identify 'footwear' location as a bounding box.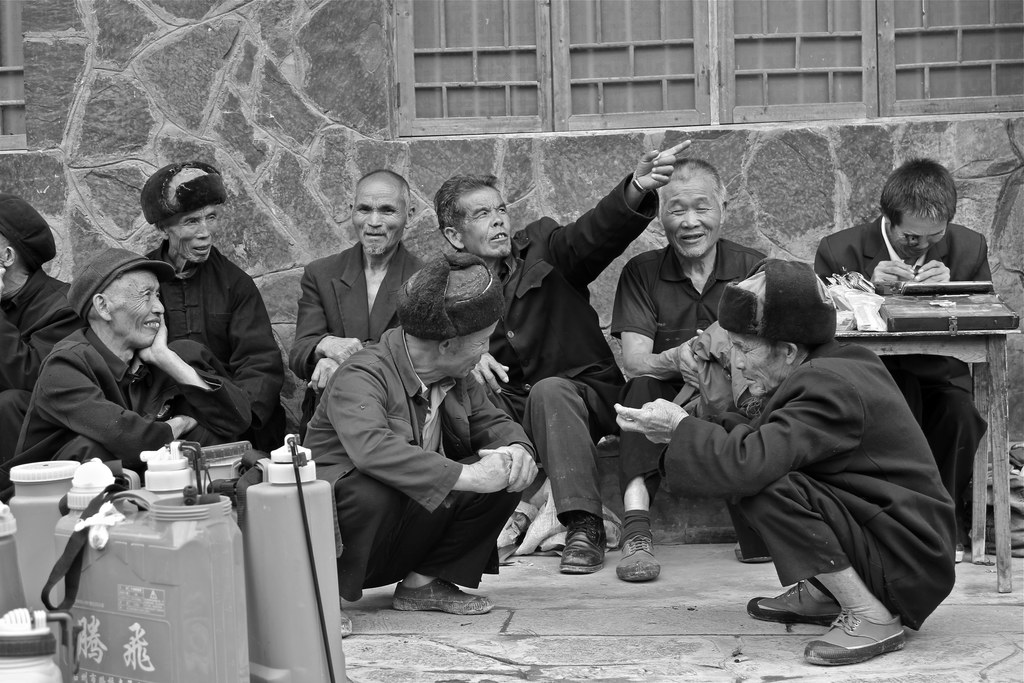
[x1=738, y1=541, x2=774, y2=566].
